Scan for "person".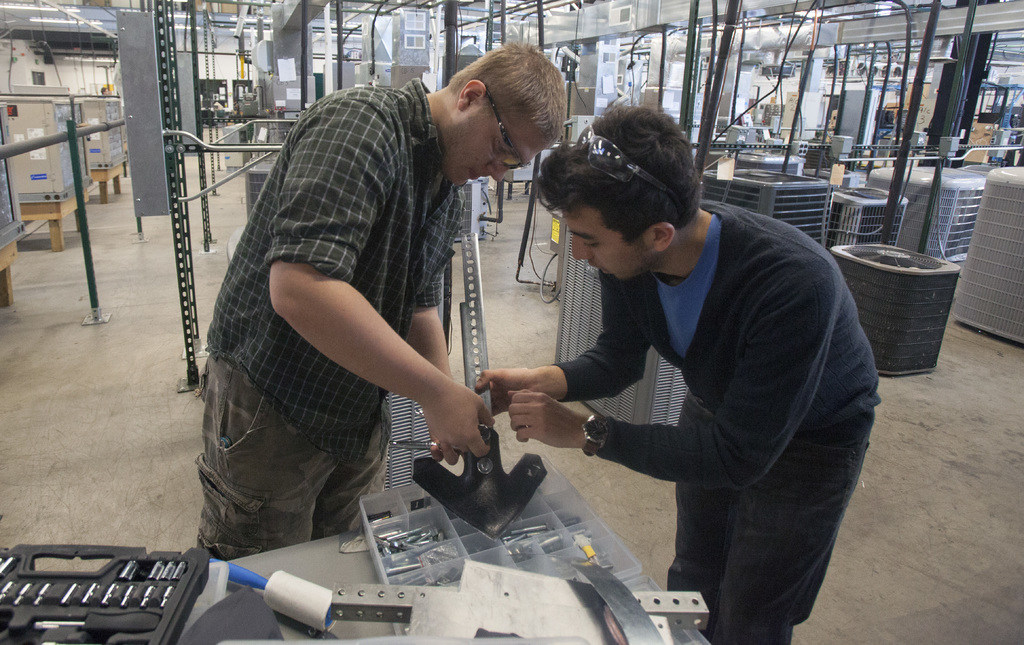
Scan result: 471, 100, 888, 644.
